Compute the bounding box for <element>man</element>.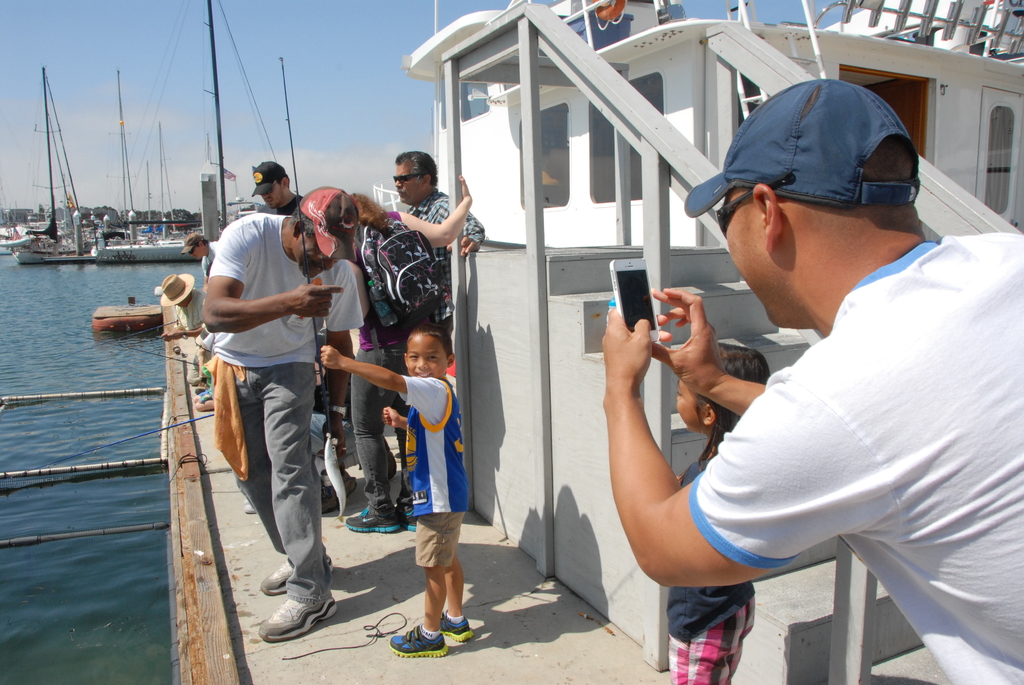
602/77/1023/684.
